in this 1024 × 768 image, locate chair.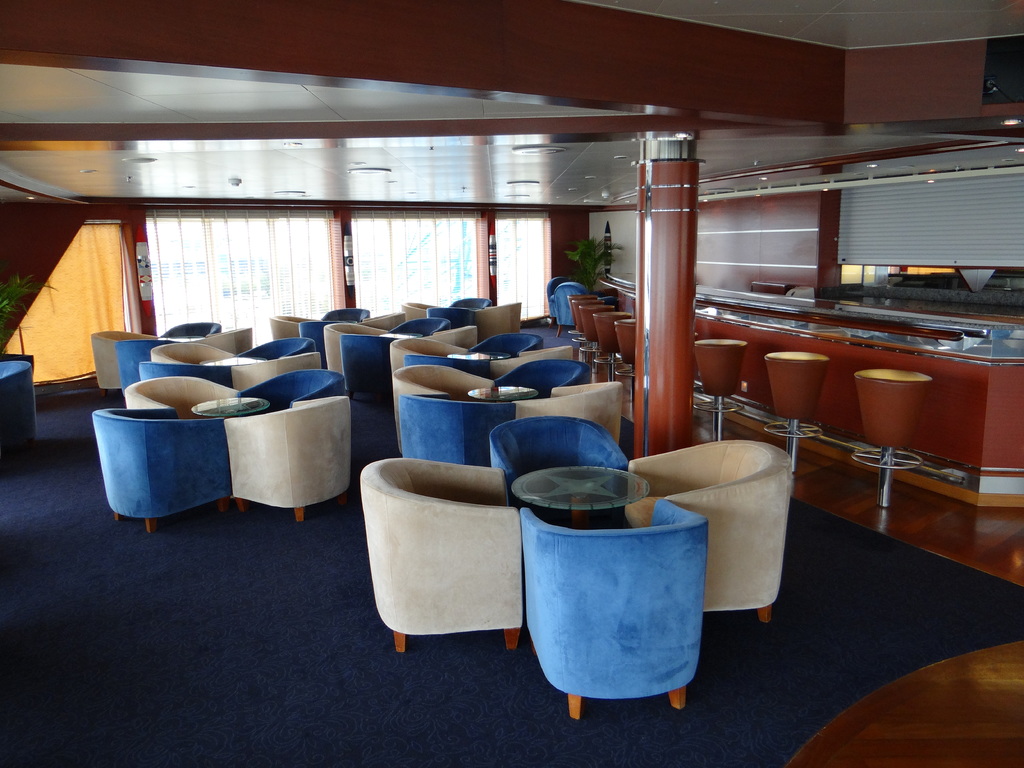
Bounding box: 500, 466, 739, 728.
